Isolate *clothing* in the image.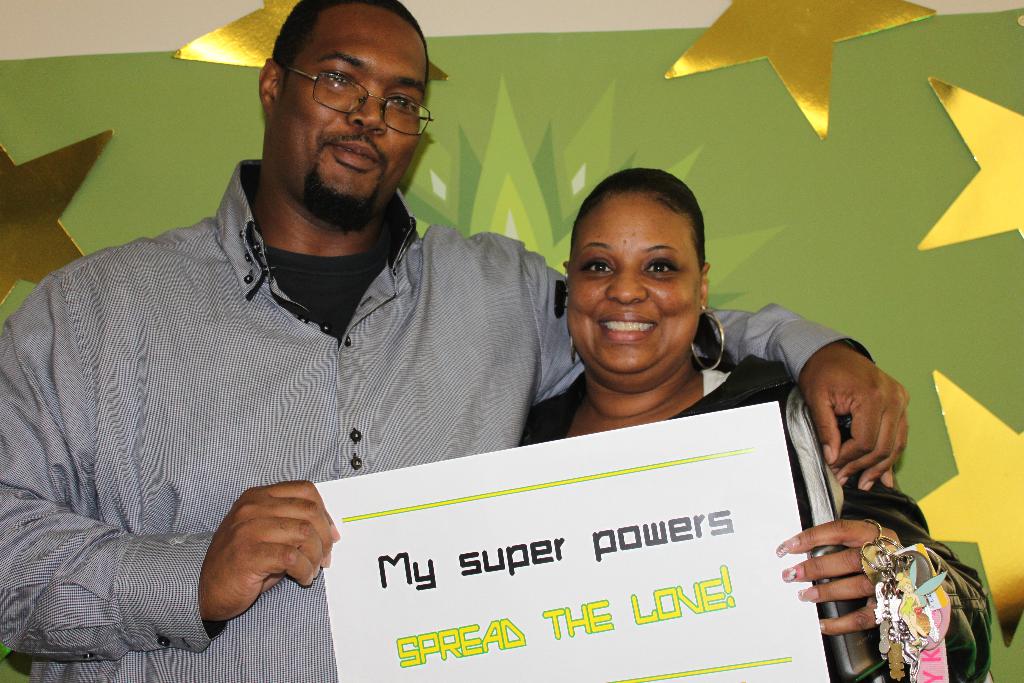
Isolated region: (x1=523, y1=344, x2=995, y2=682).
